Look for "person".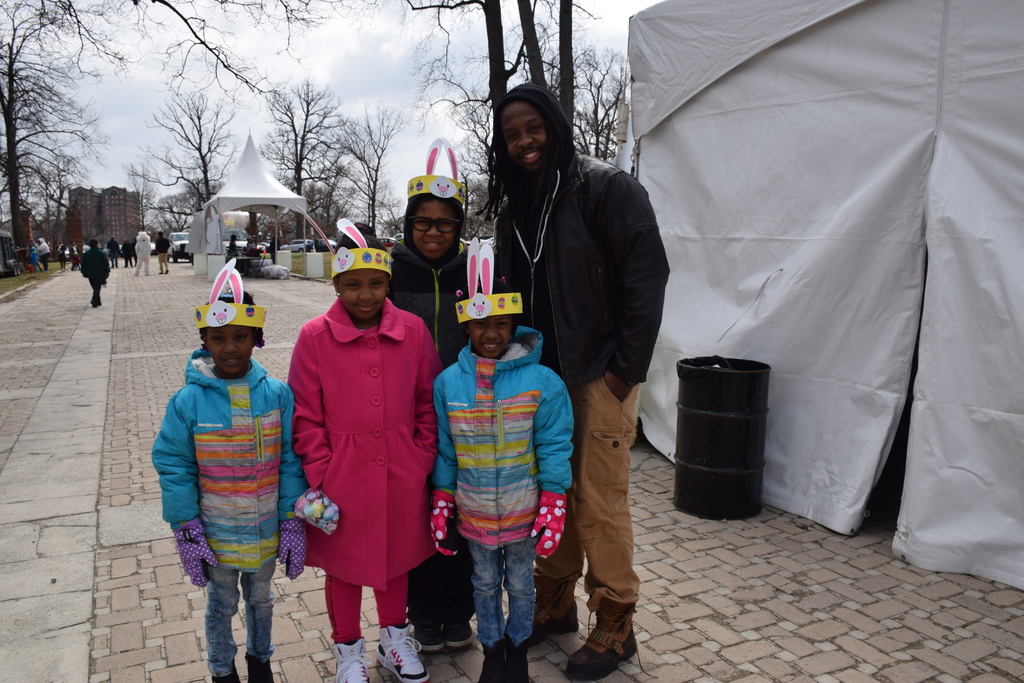
Found: [left=288, top=239, right=435, bottom=682].
